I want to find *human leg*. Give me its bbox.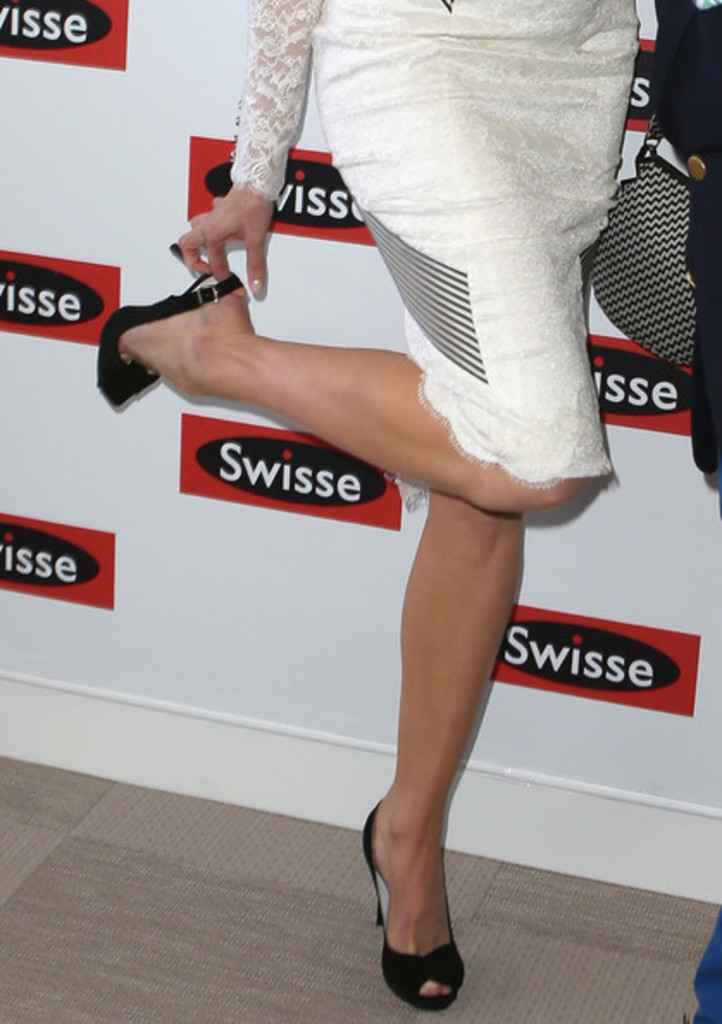
[91, 5, 613, 517].
